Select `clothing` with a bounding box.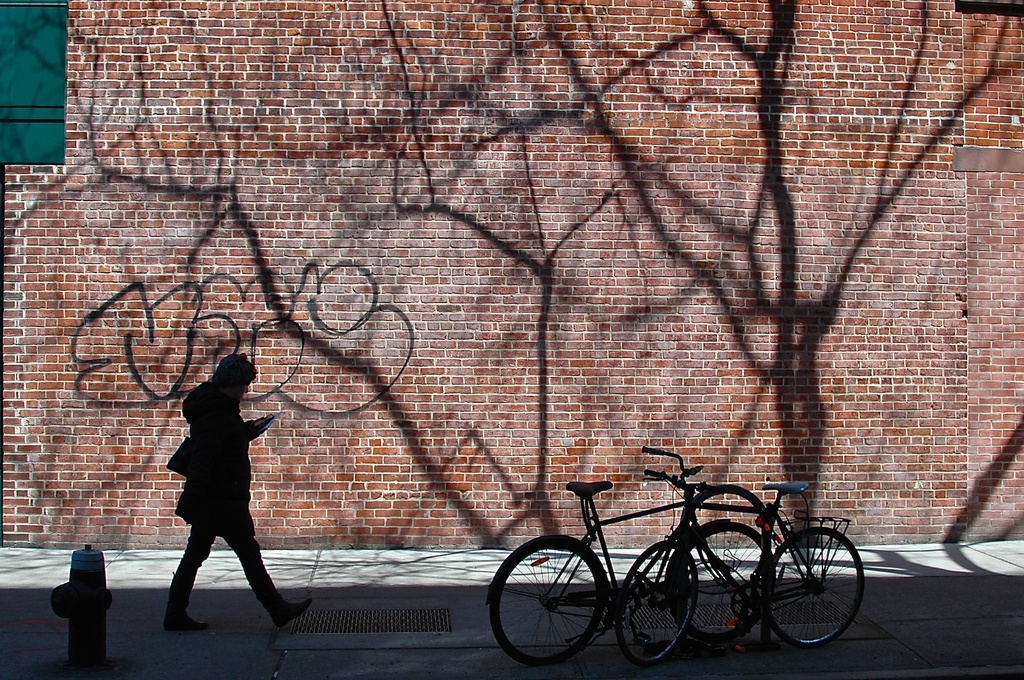
locate(179, 385, 269, 569).
